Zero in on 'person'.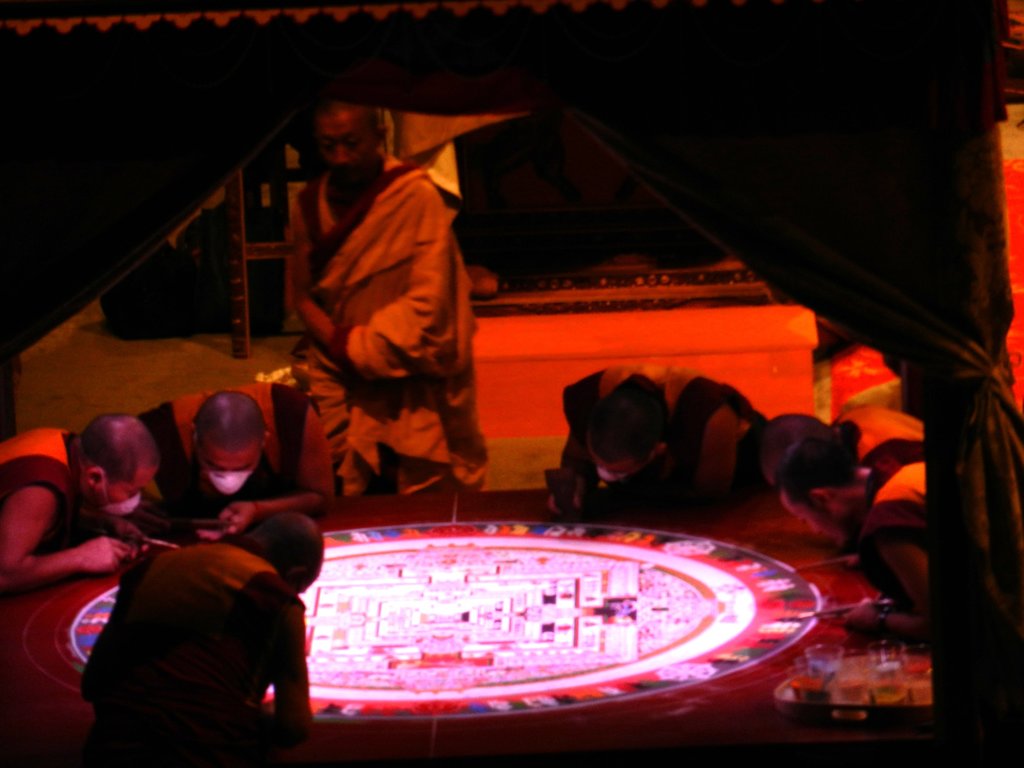
Zeroed in: (0, 407, 166, 590).
